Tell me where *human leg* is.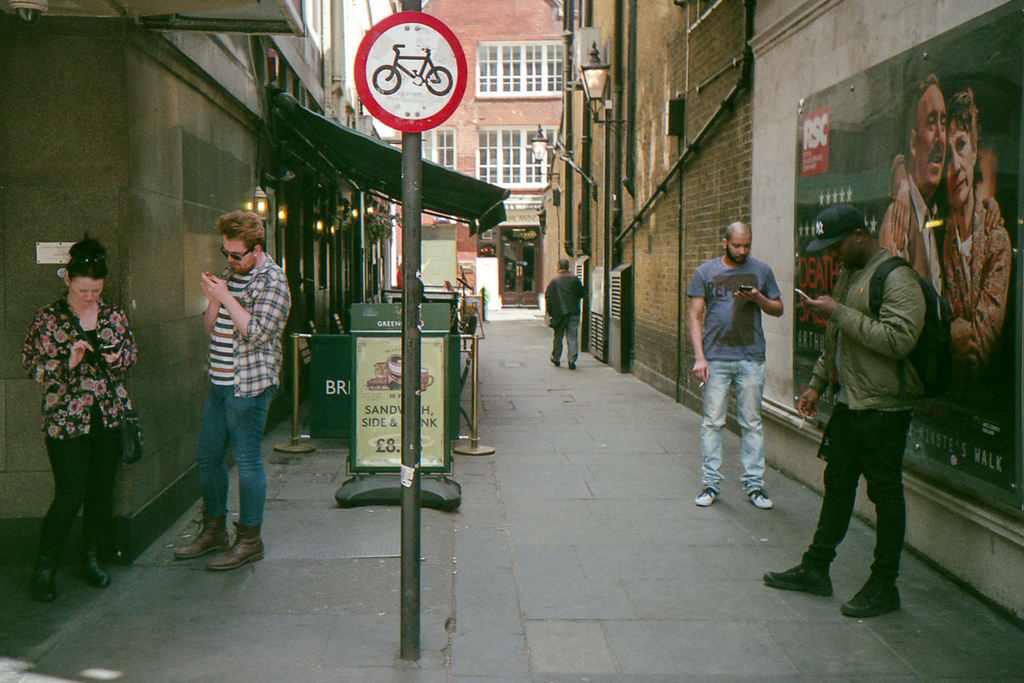
*human leg* is at box=[177, 377, 228, 559].
